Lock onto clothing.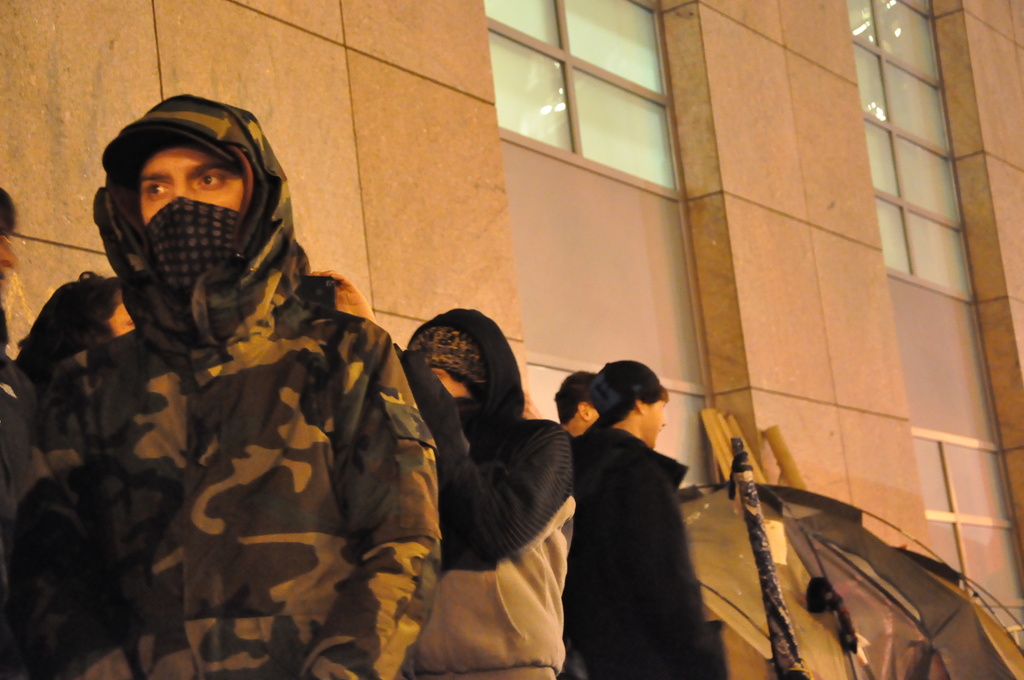
Locked: (x1=552, y1=365, x2=728, y2=678).
